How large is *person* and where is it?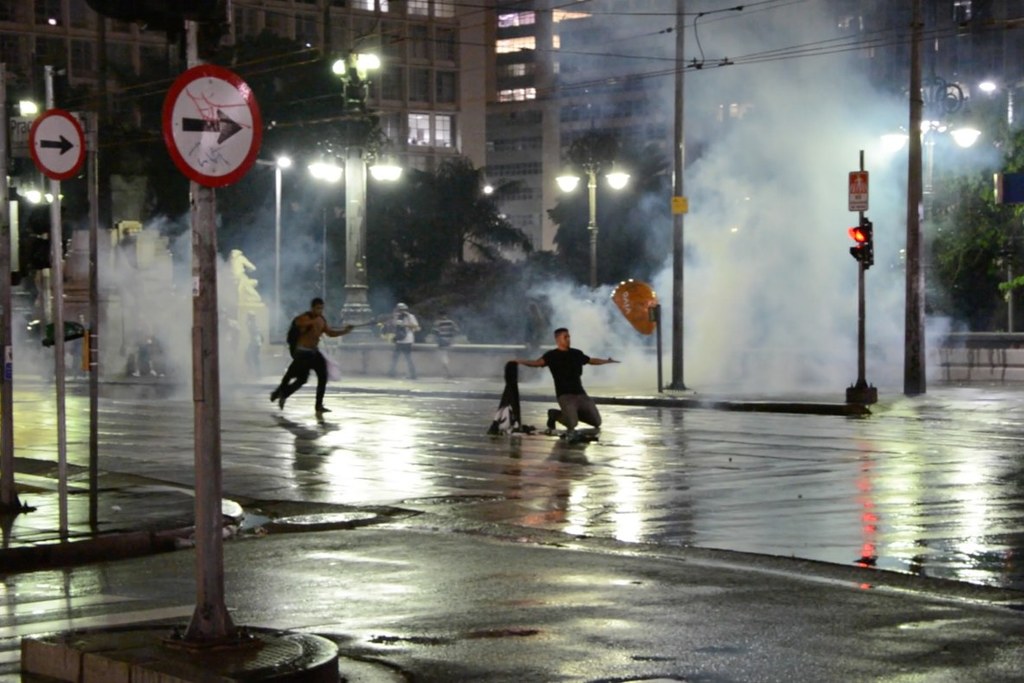
Bounding box: (433, 310, 457, 373).
